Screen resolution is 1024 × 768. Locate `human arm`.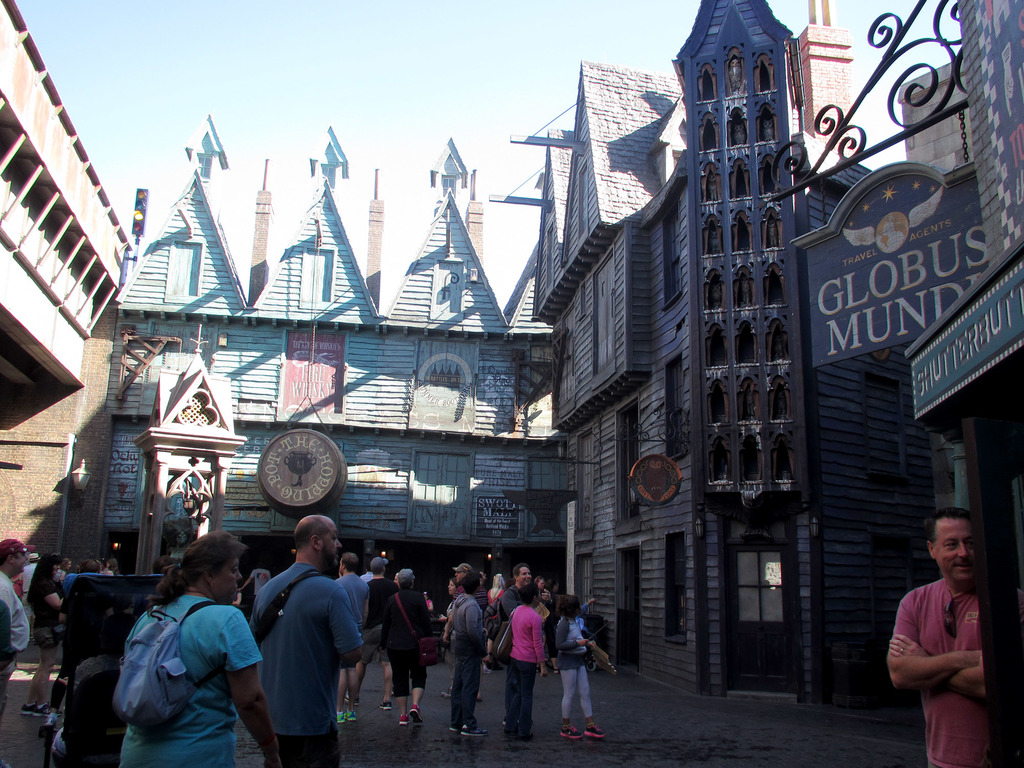
box(465, 604, 490, 653).
